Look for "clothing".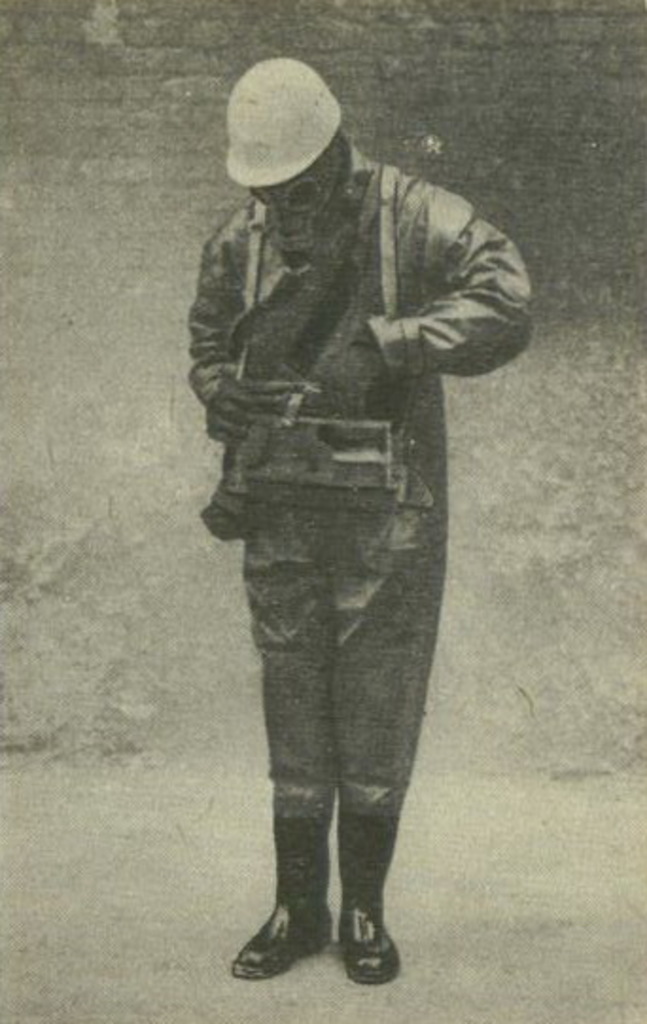
Found: l=193, t=138, r=537, b=827.
